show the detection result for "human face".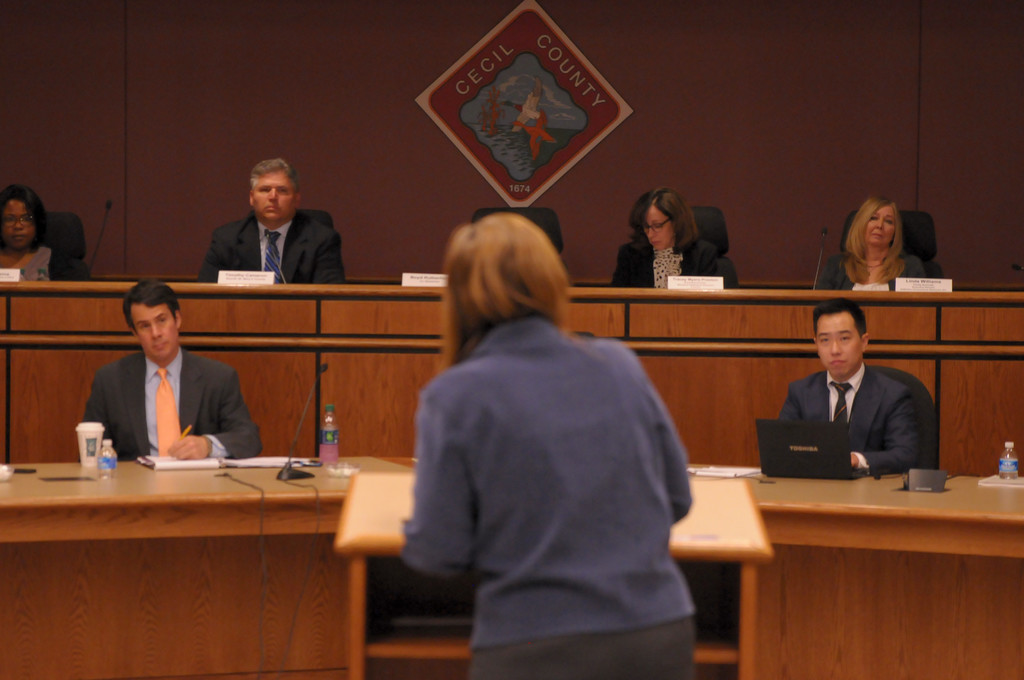
crop(650, 201, 693, 252).
